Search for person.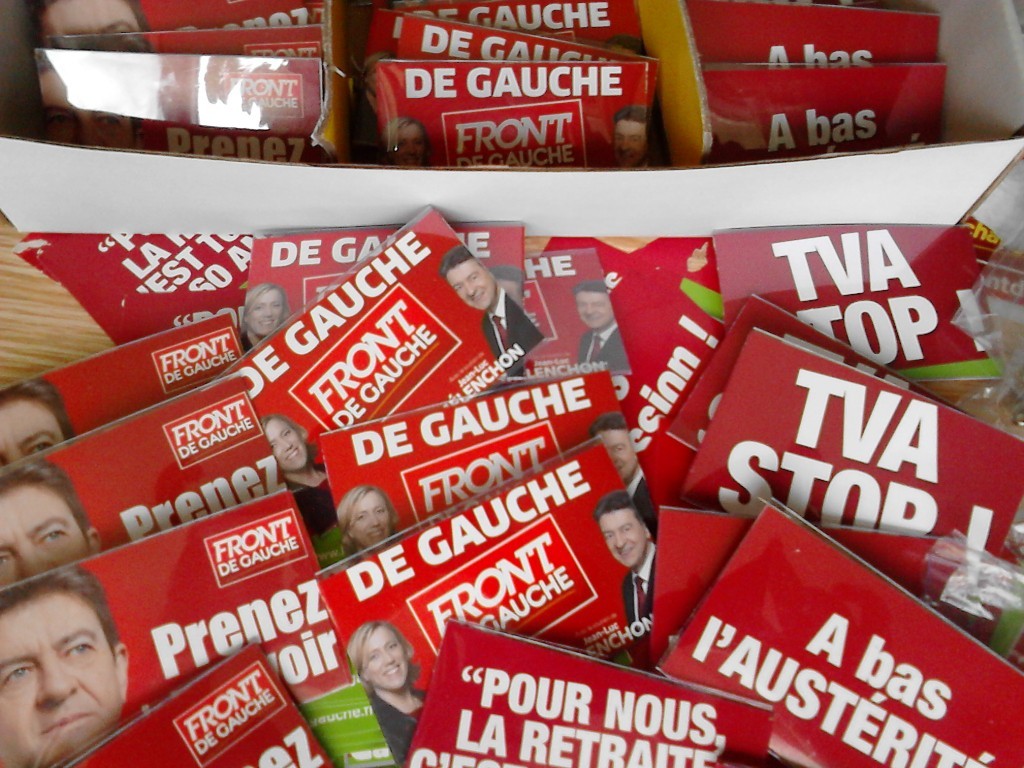
Found at [left=577, top=276, right=629, bottom=376].
